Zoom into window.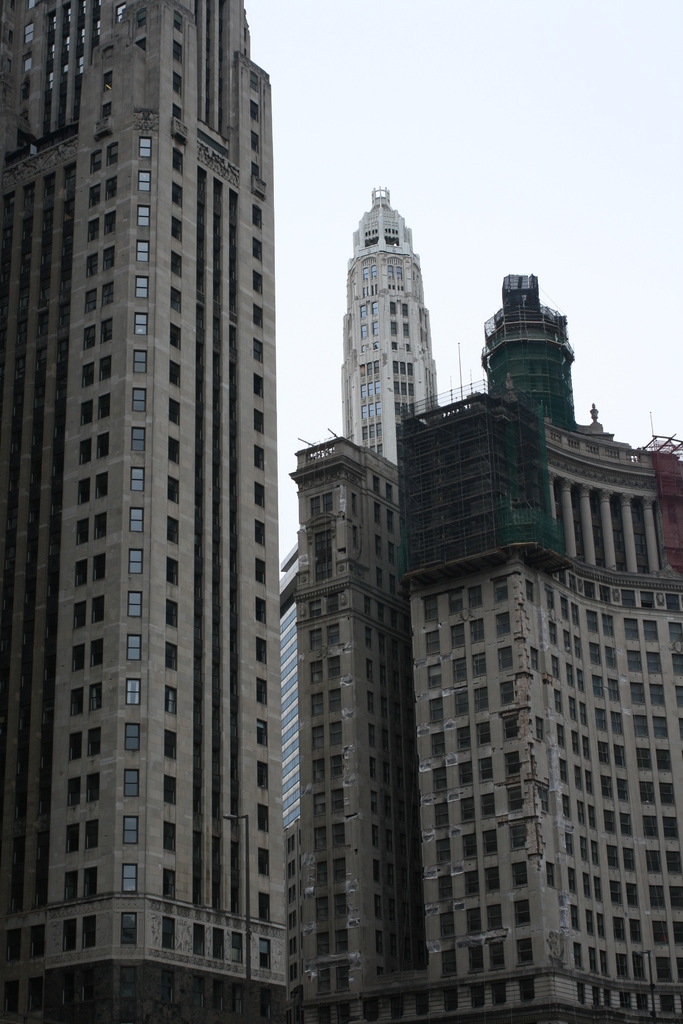
Zoom target: box(74, 645, 88, 673).
